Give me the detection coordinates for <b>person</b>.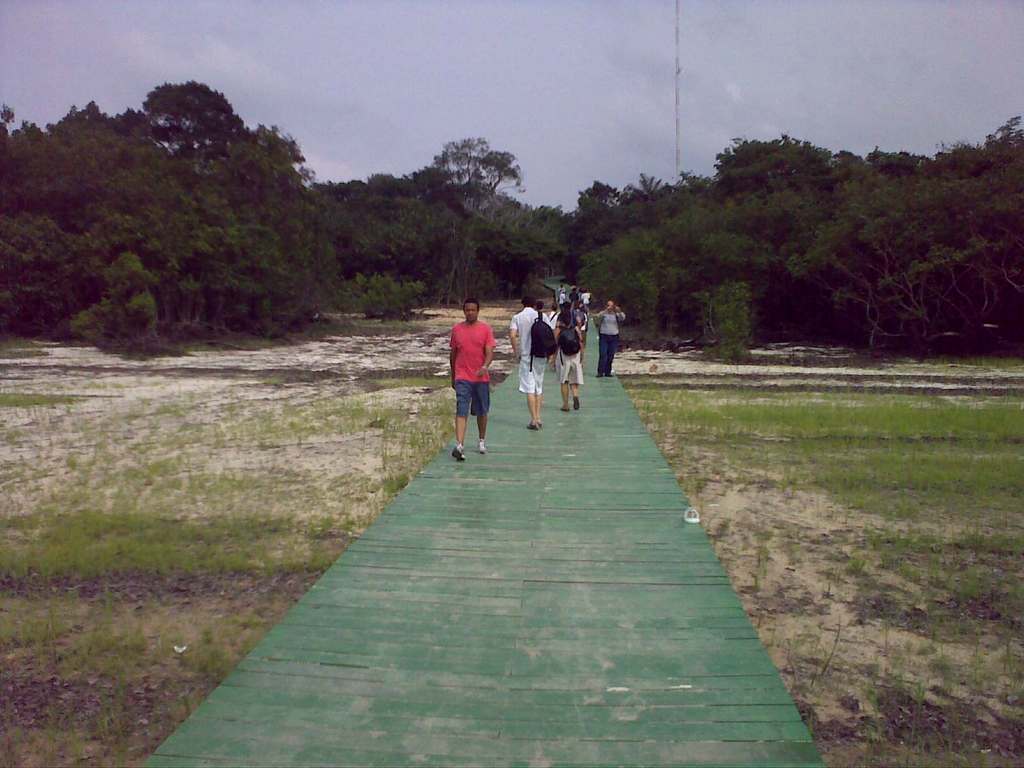
l=574, t=303, r=586, b=322.
